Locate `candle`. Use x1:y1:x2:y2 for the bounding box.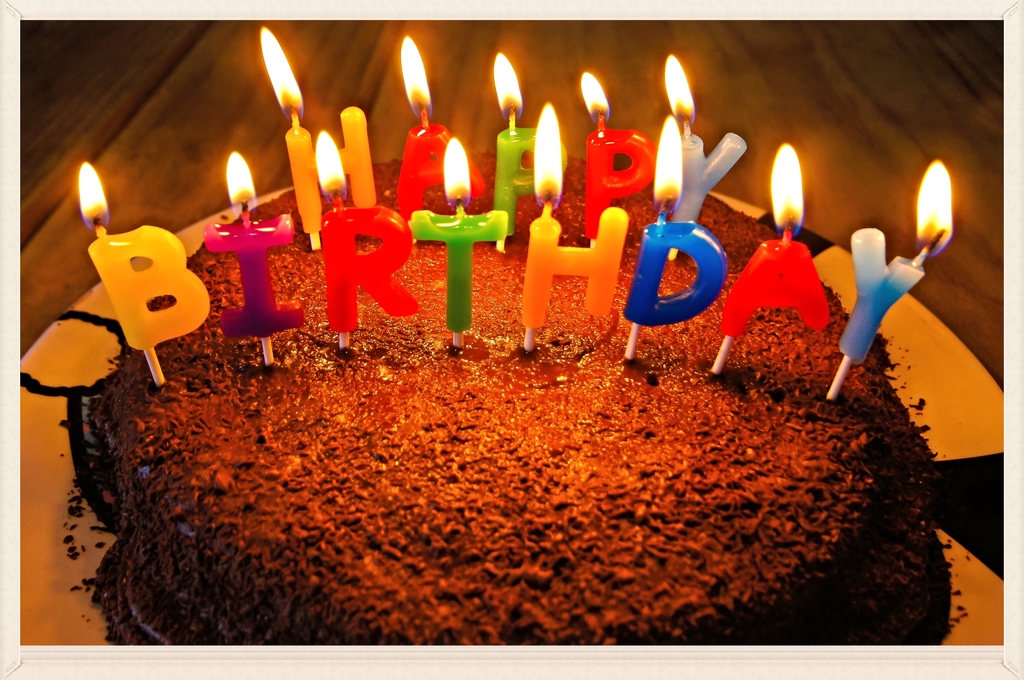
319:128:420:335.
